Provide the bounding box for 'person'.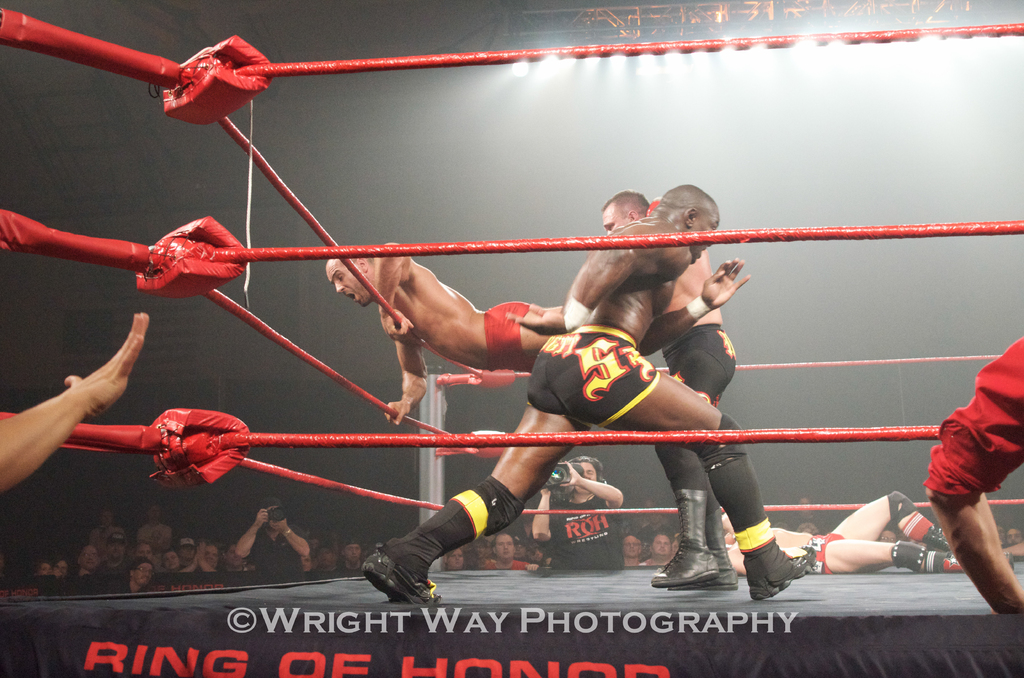
box(530, 455, 625, 567).
